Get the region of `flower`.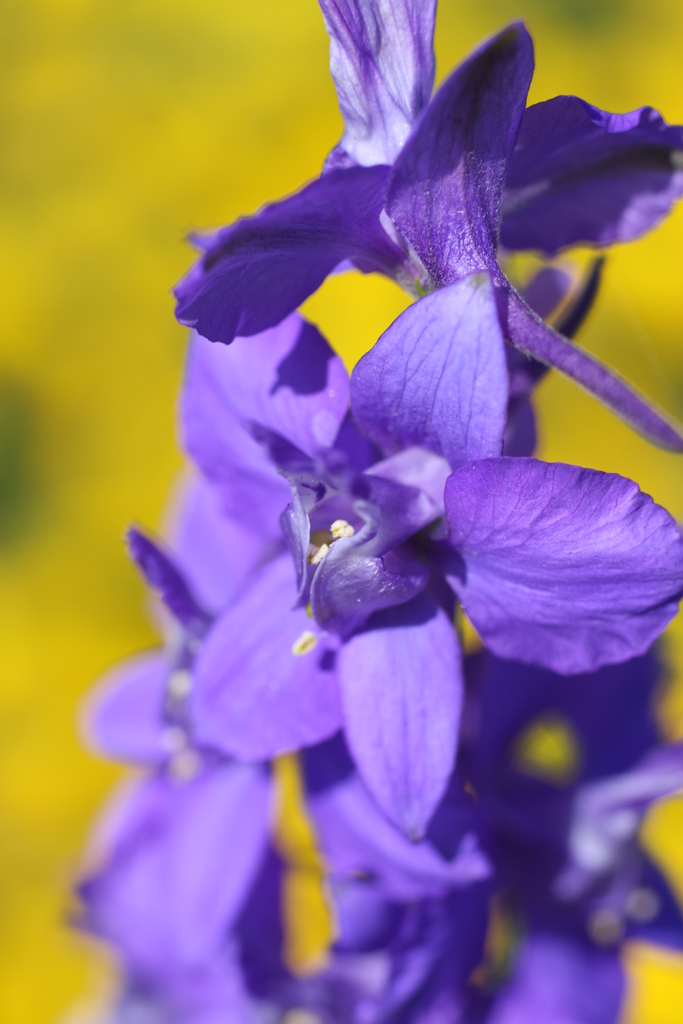
{"x1": 181, "y1": 280, "x2": 680, "y2": 823}.
